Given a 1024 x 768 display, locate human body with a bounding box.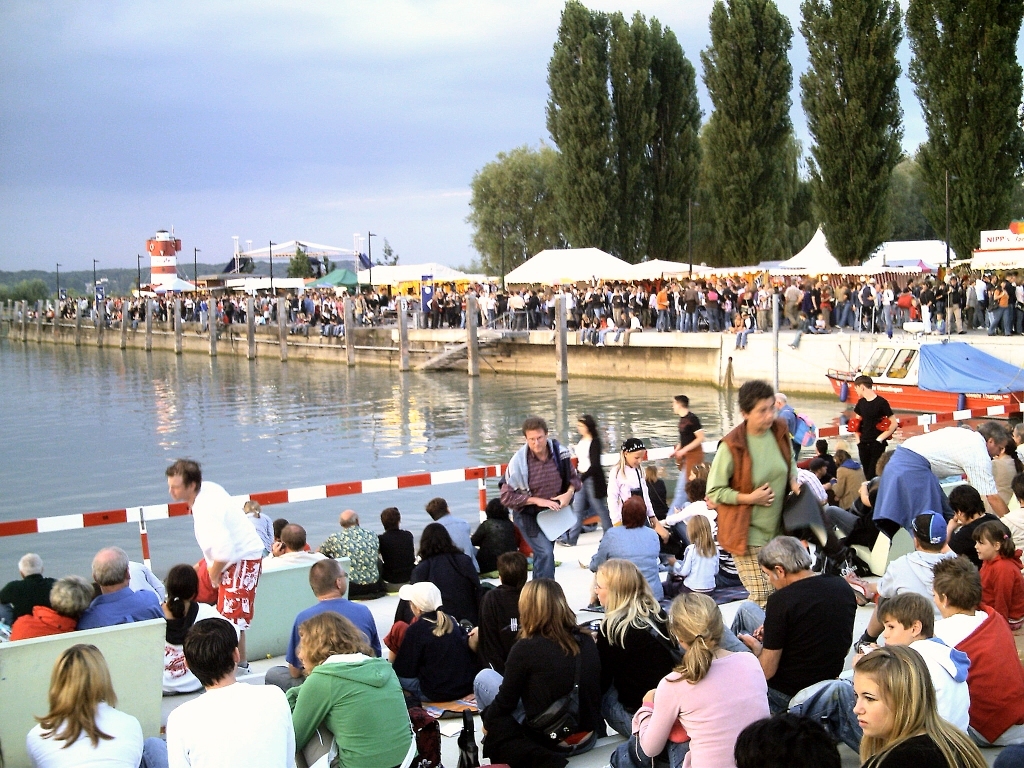
Located: (160,564,227,698).
